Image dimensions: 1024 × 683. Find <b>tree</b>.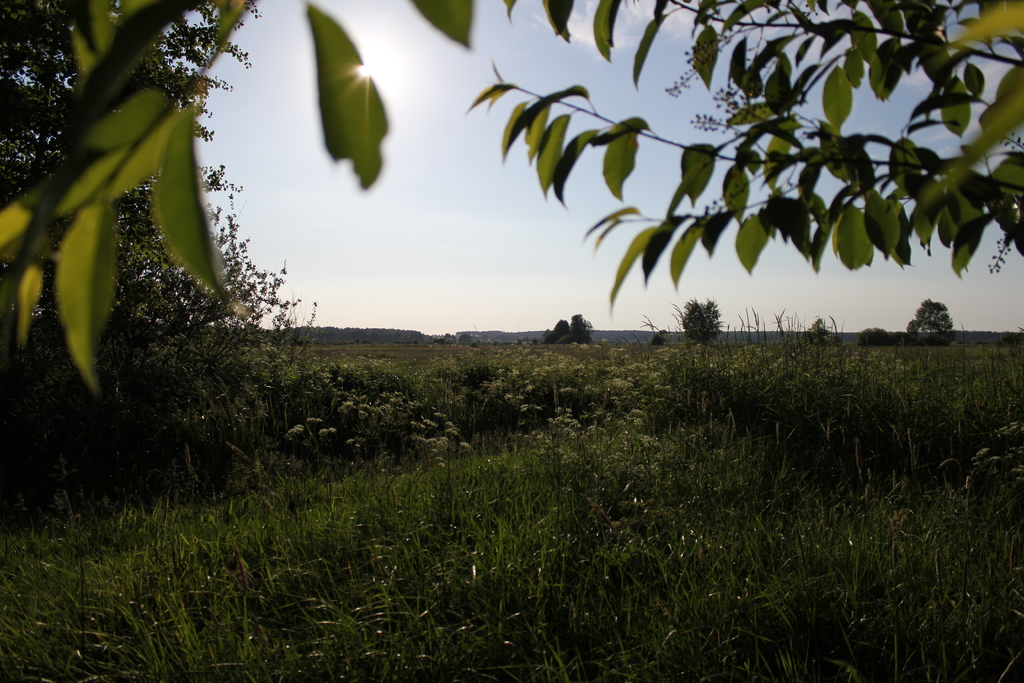
(908, 295, 954, 334).
